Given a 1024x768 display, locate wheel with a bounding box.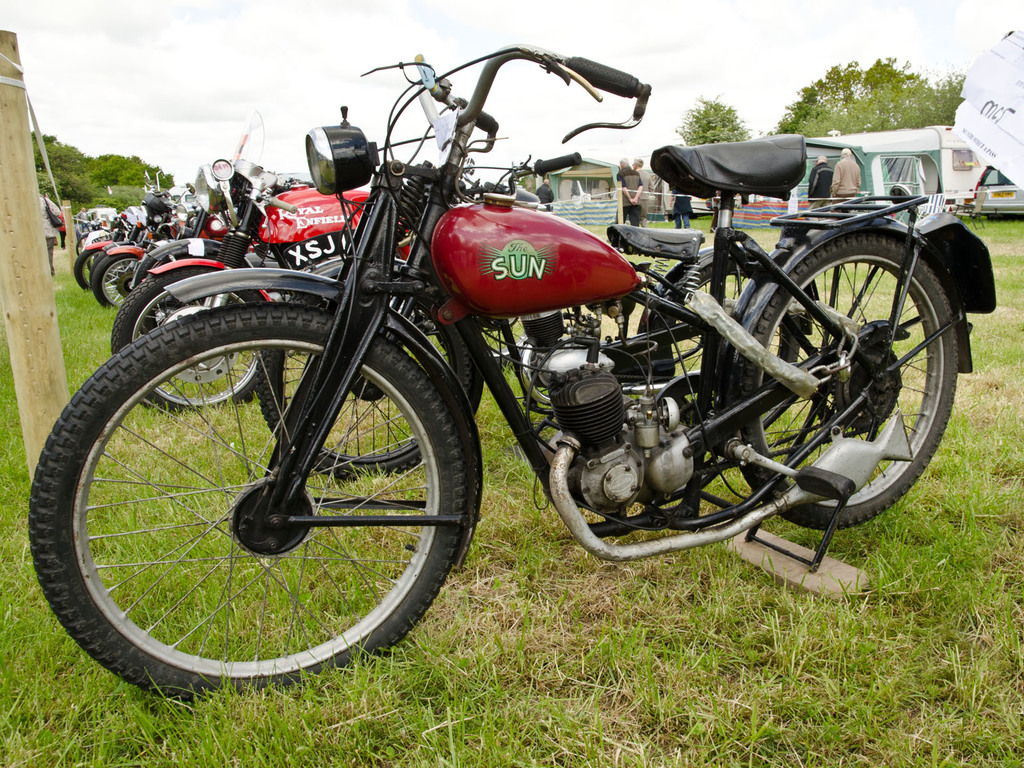
Located: BBox(645, 259, 751, 394).
